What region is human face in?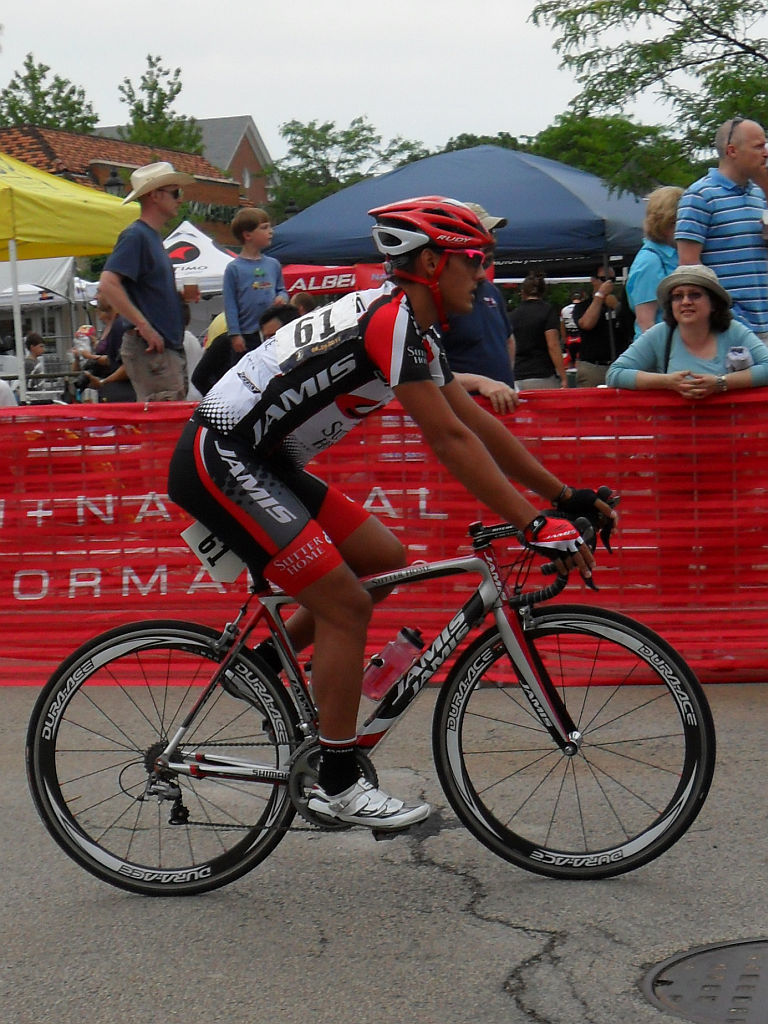
pyautogui.locateOnScreen(264, 320, 280, 339).
